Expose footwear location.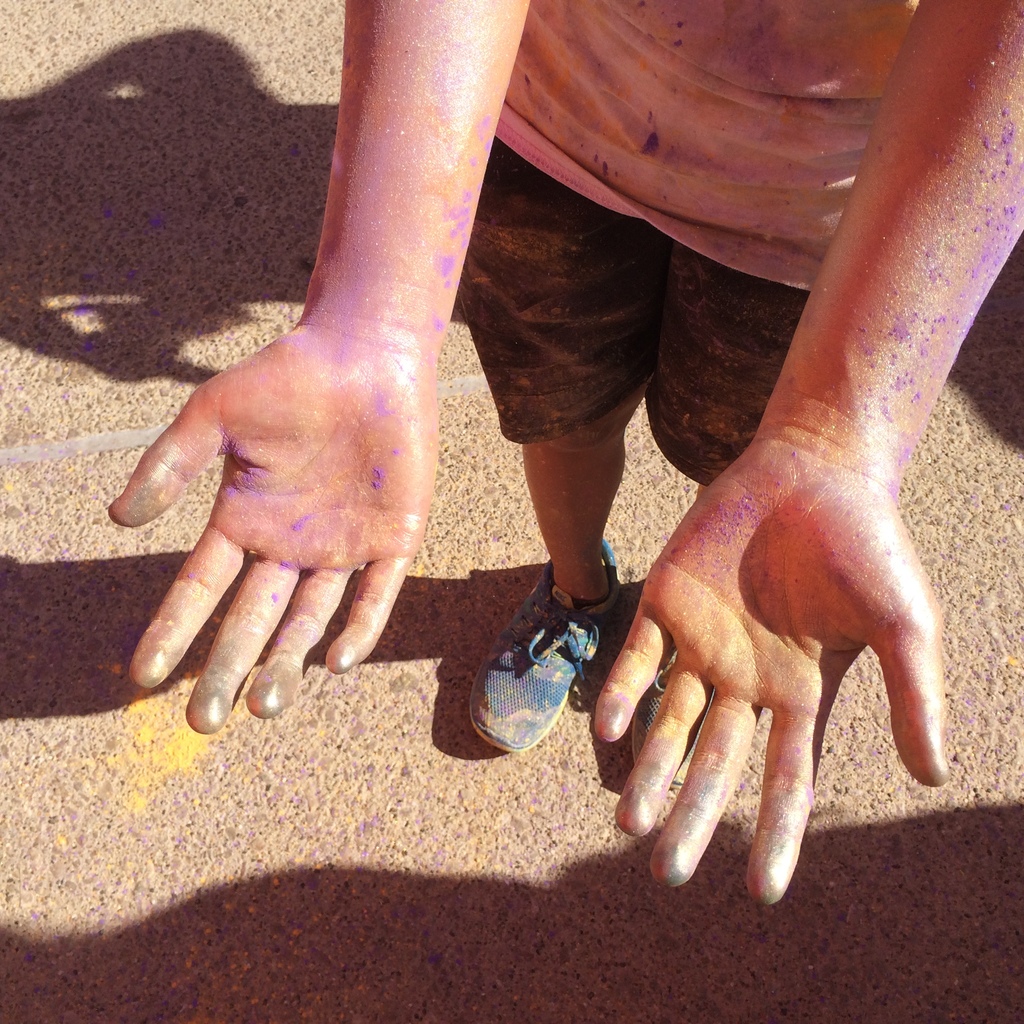
Exposed at select_region(633, 605, 713, 762).
